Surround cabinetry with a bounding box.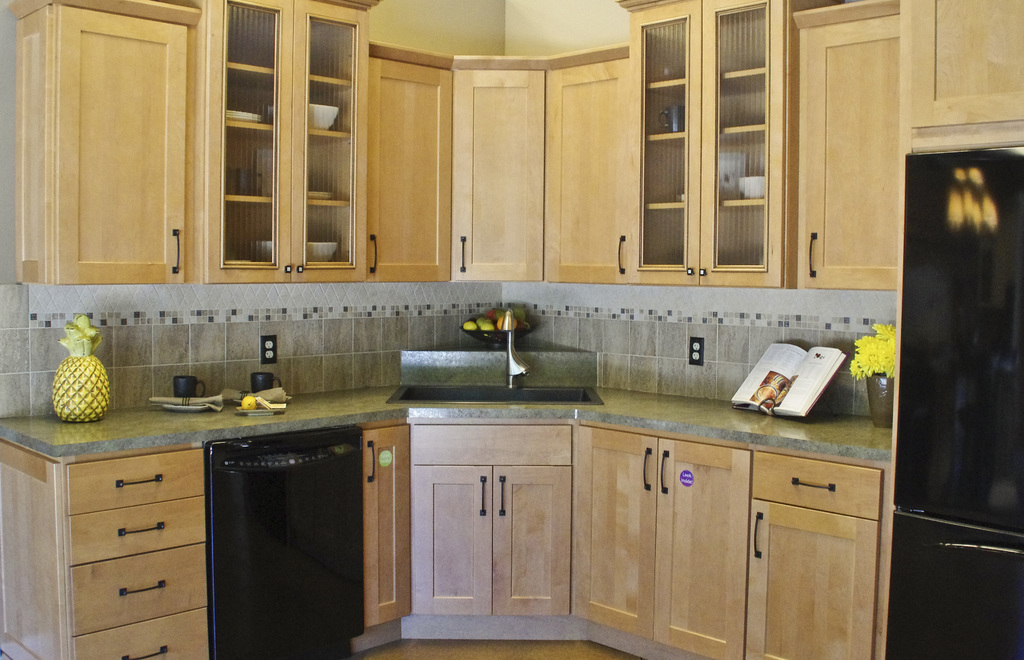
[740, 444, 889, 657].
